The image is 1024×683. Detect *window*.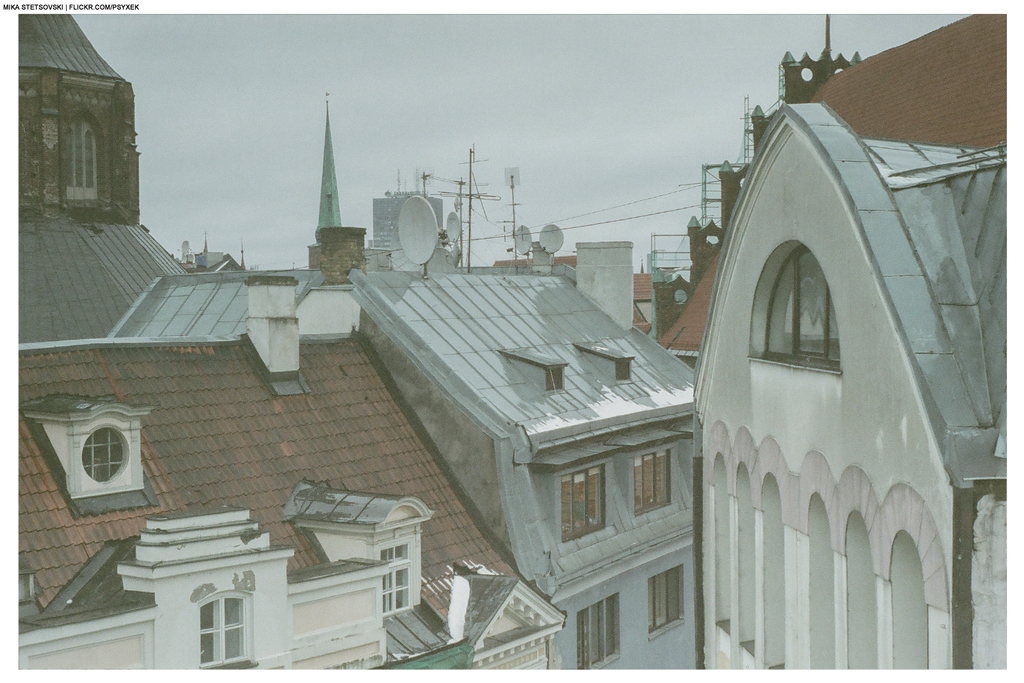
Detection: 646,568,683,640.
